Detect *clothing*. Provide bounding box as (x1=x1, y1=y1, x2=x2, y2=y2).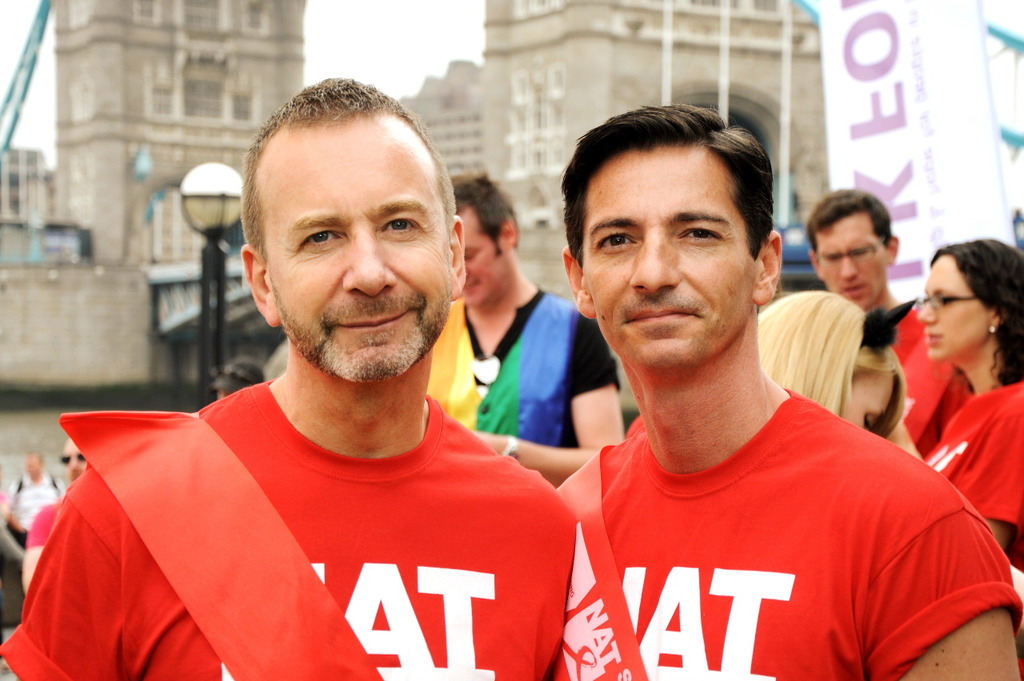
(x1=555, y1=385, x2=1019, y2=680).
